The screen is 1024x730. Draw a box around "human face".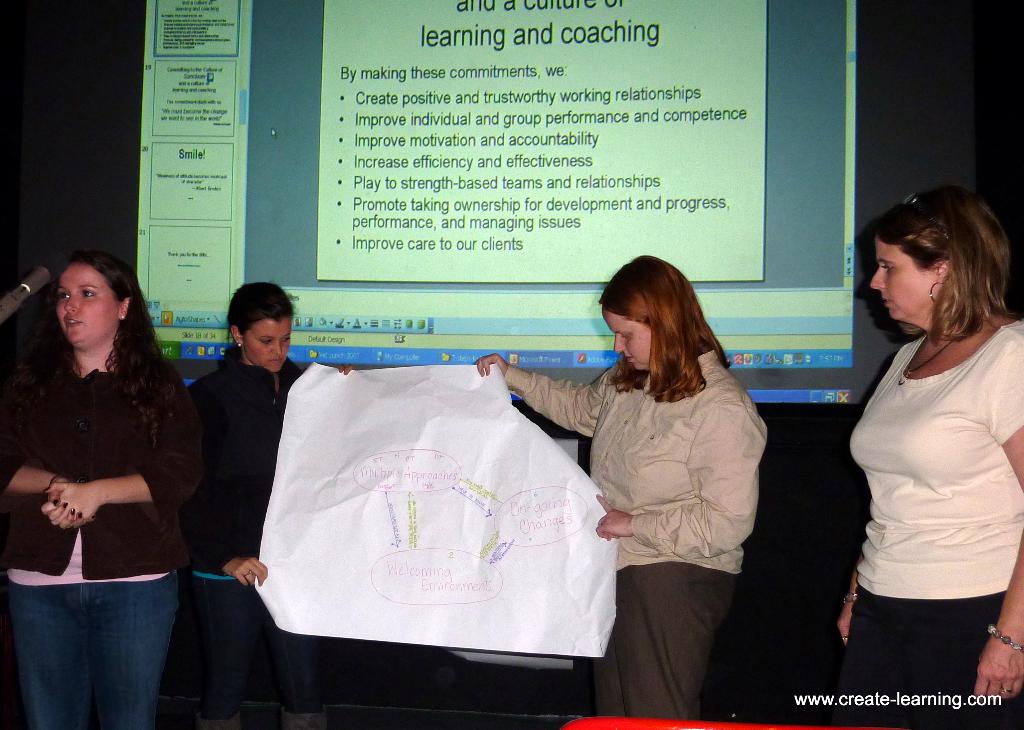
box(47, 261, 125, 350).
